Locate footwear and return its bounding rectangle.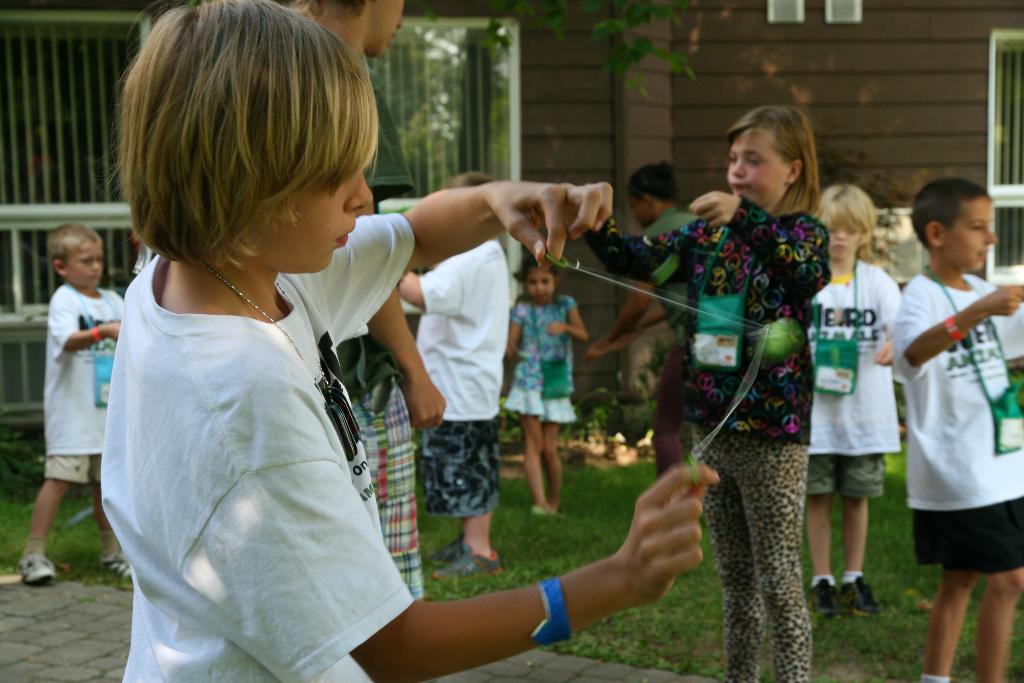
<box>87,550,134,591</box>.
